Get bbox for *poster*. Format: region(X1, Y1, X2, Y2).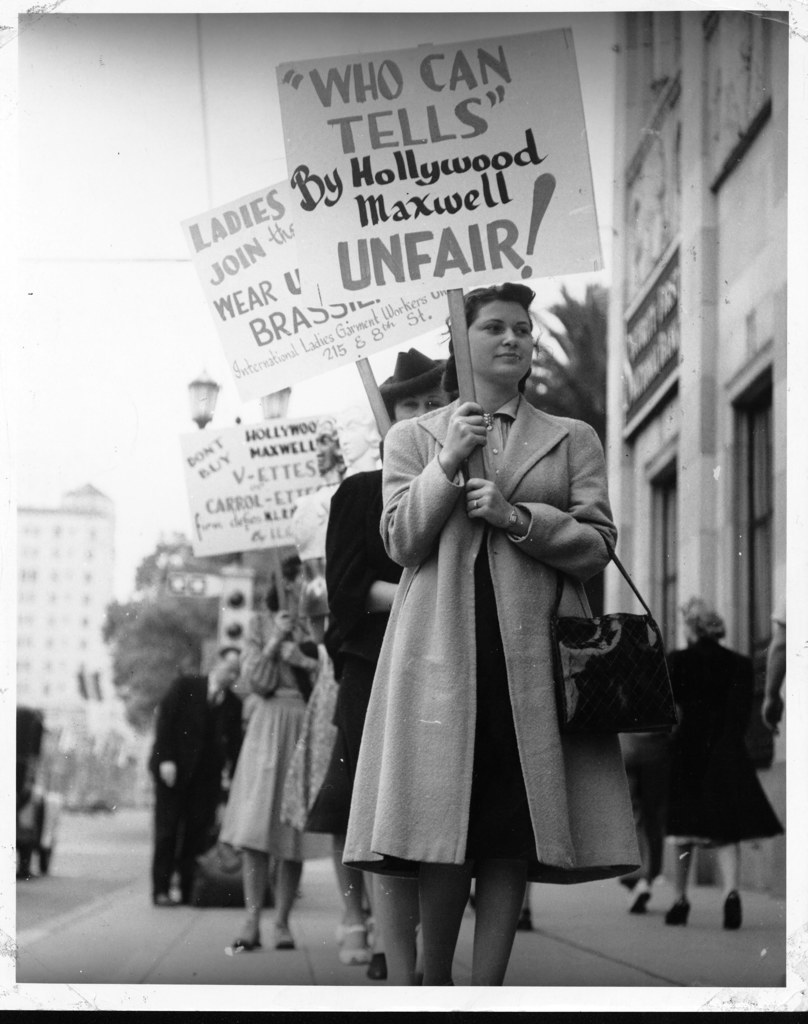
region(177, 410, 347, 557).
